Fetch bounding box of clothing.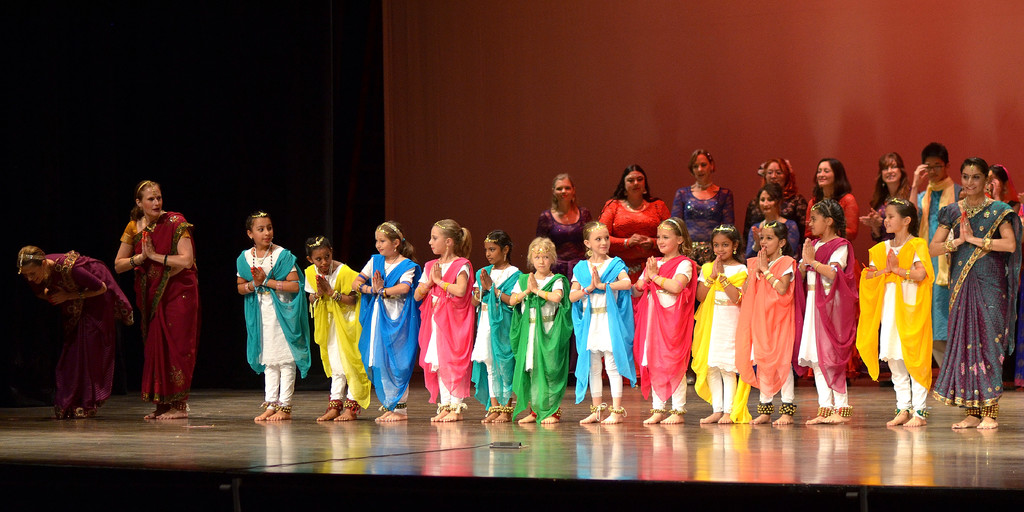
Bbox: crop(749, 192, 806, 247).
